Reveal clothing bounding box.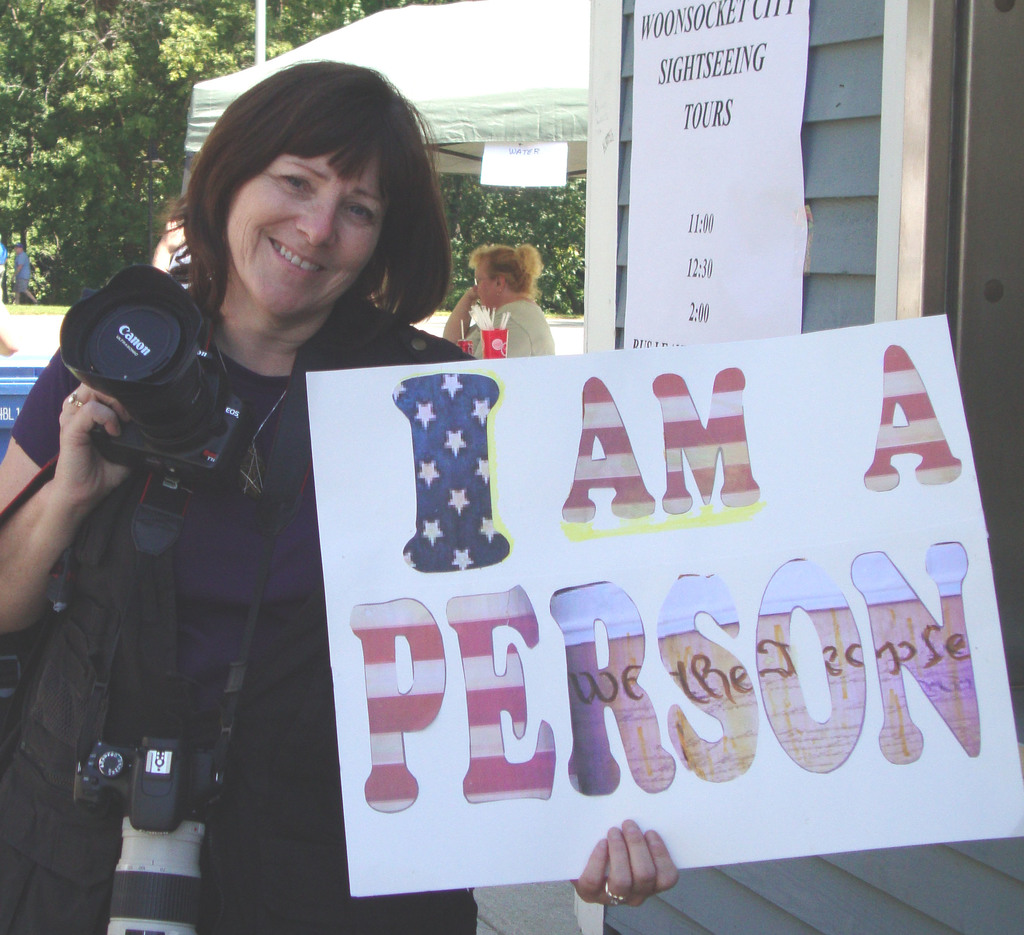
Revealed: x1=461, y1=281, x2=552, y2=363.
